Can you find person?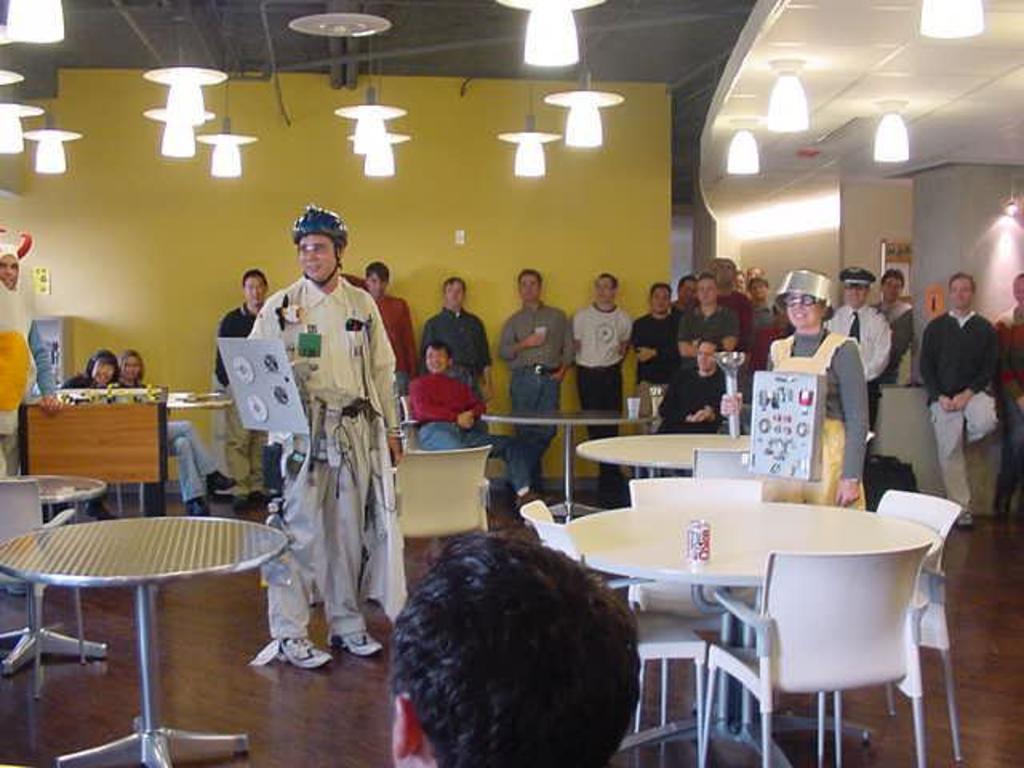
Yes, bounding box: <bbox>411, 275, 502, 411</bbox>.
